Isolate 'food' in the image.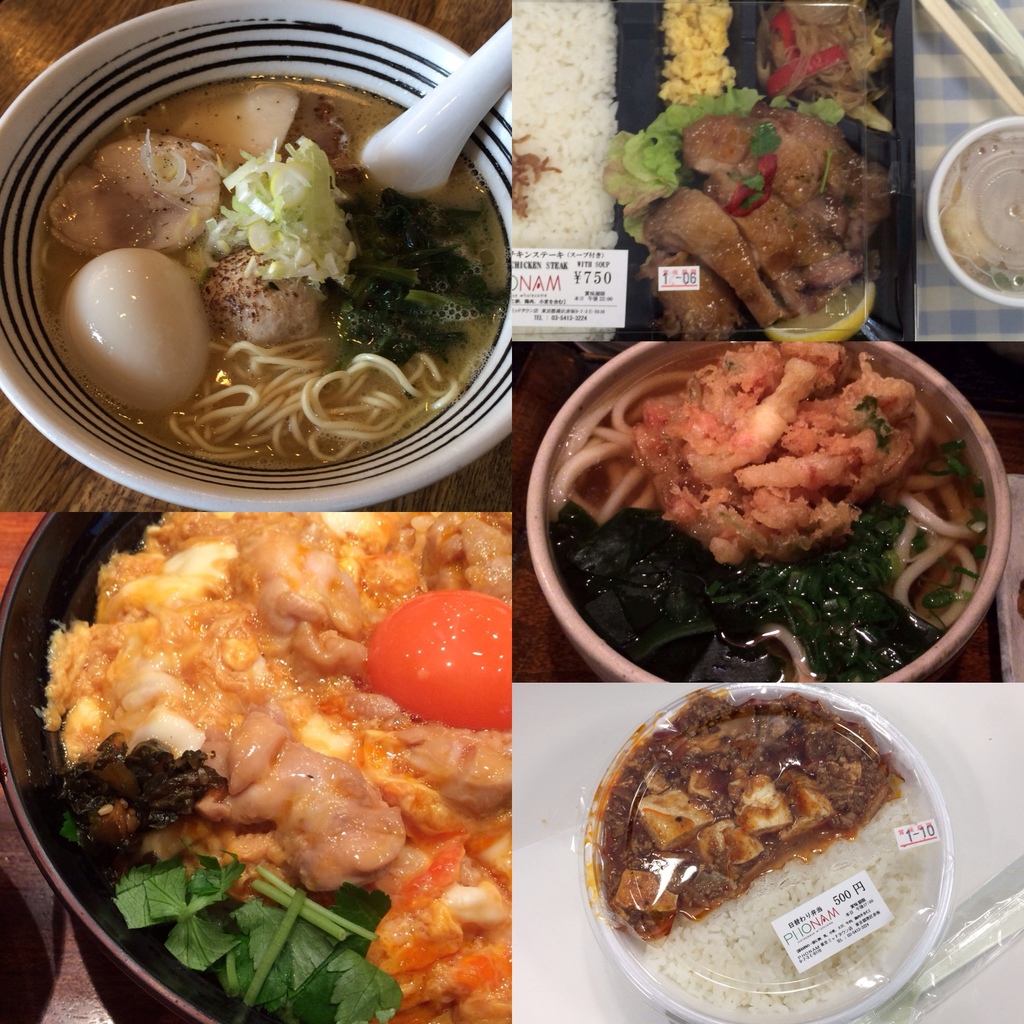
Isolated region: Rect(547, 344, 984, 681).
